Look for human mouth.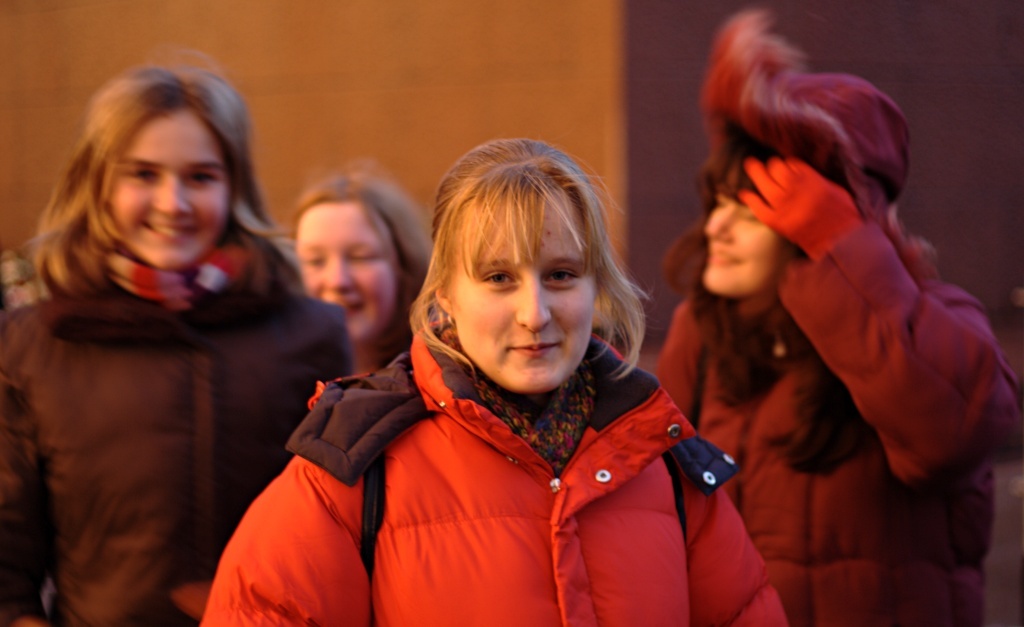
Found: x1=706 y1=244 x2=743 y2=269.
